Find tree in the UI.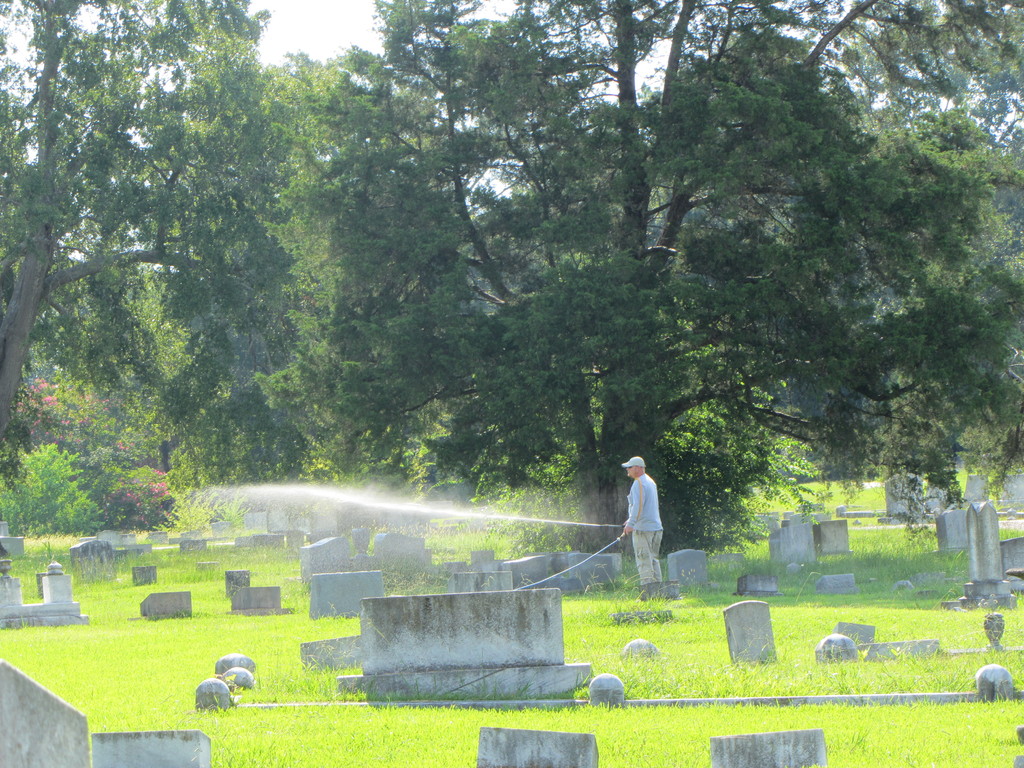
UI element at crop(14, 70, 357, 559).
